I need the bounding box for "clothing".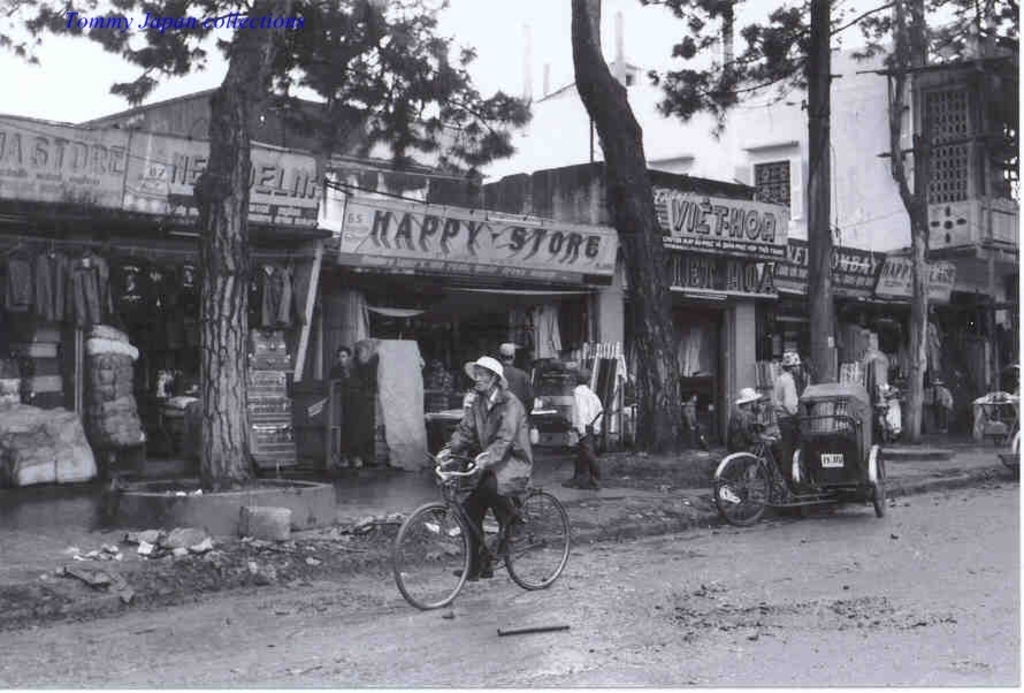
Here it is: 329 365 365 456.
